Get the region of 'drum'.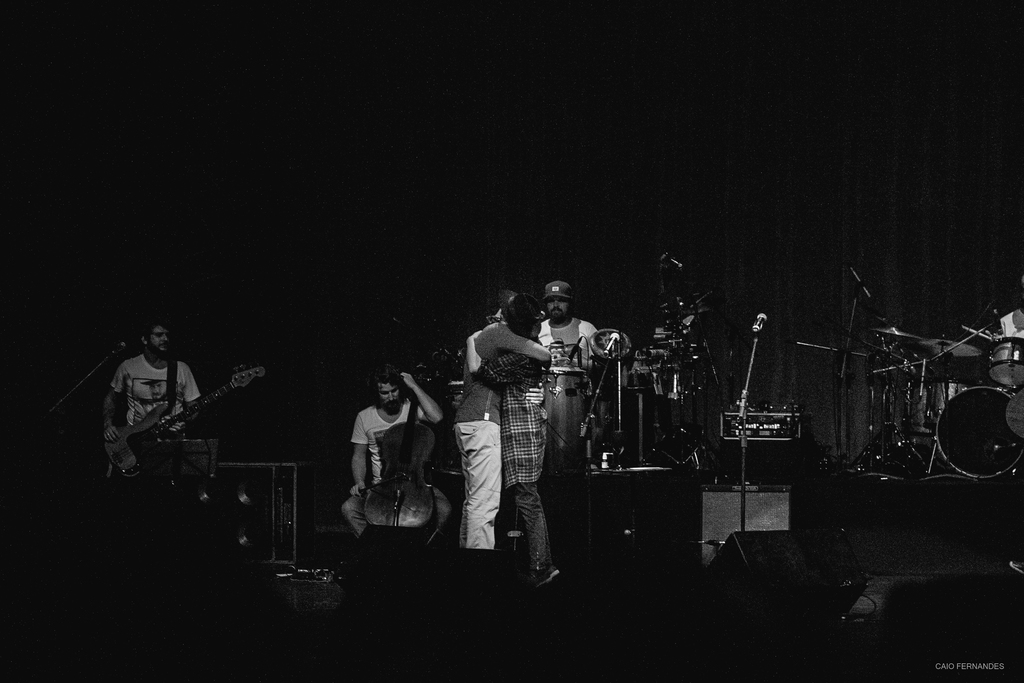
991:338:1023:390.
